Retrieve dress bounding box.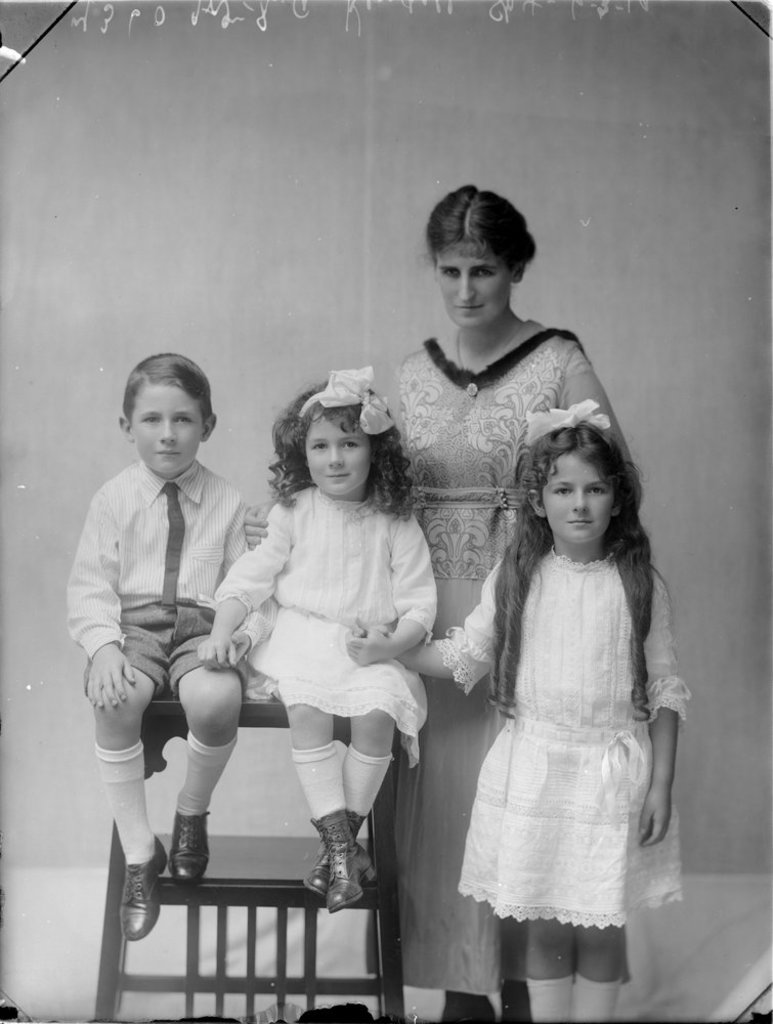
Bounding box: (left=355, top=309, right=643, bottom=993).
